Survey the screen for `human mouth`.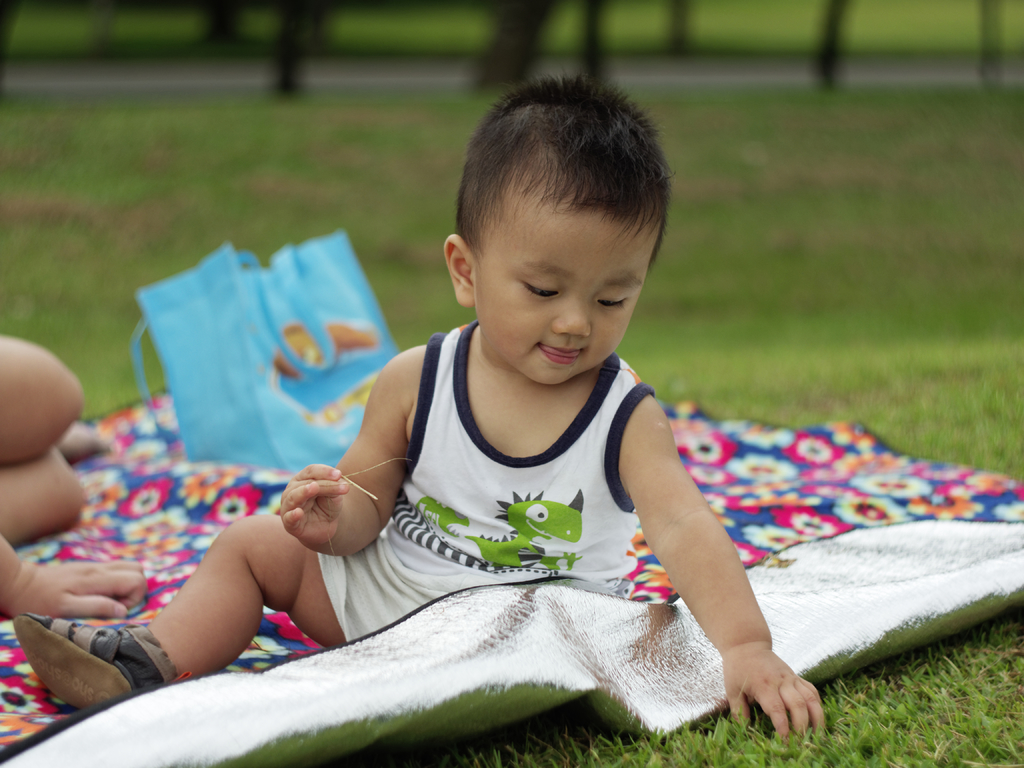
Survey found: [x1=534, y1=343, x2=584, y2=360].
